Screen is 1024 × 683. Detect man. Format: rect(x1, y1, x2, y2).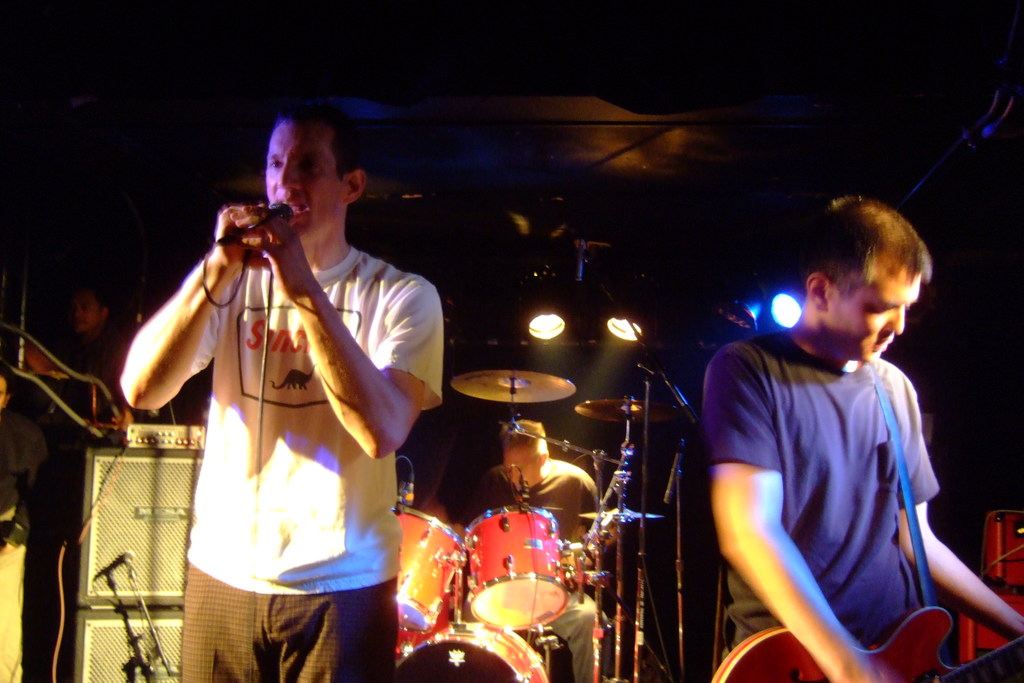
rect(691, 193, 990, 679).
